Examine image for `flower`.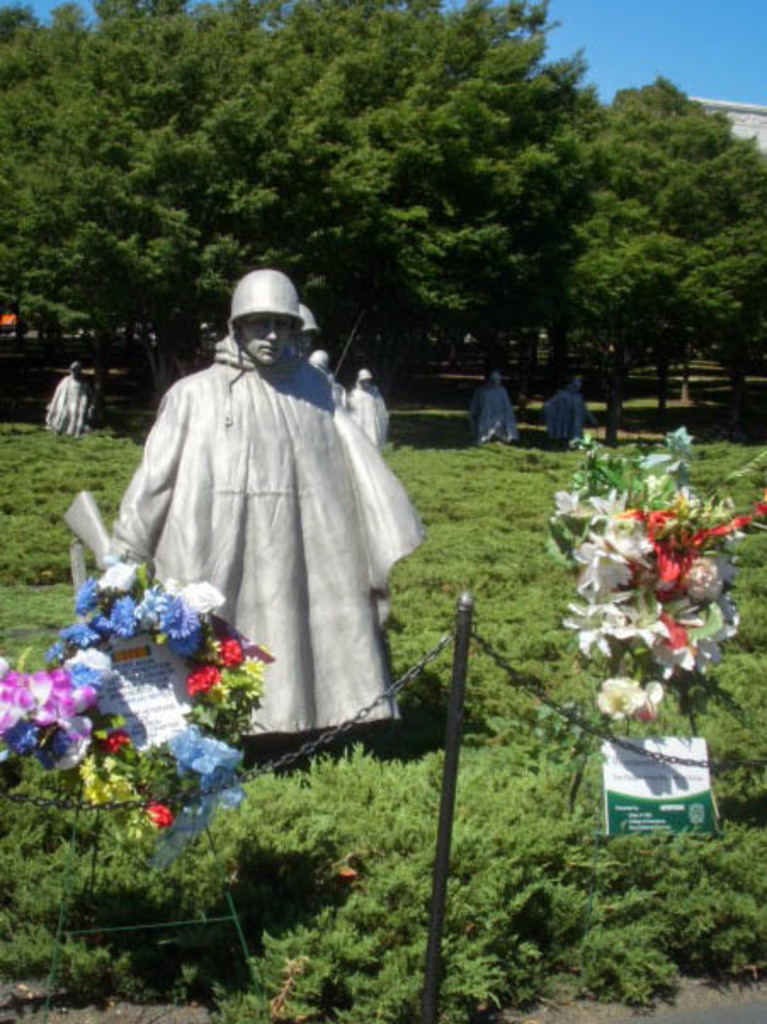
Examination result: detection(594, 674, 650, 726).
